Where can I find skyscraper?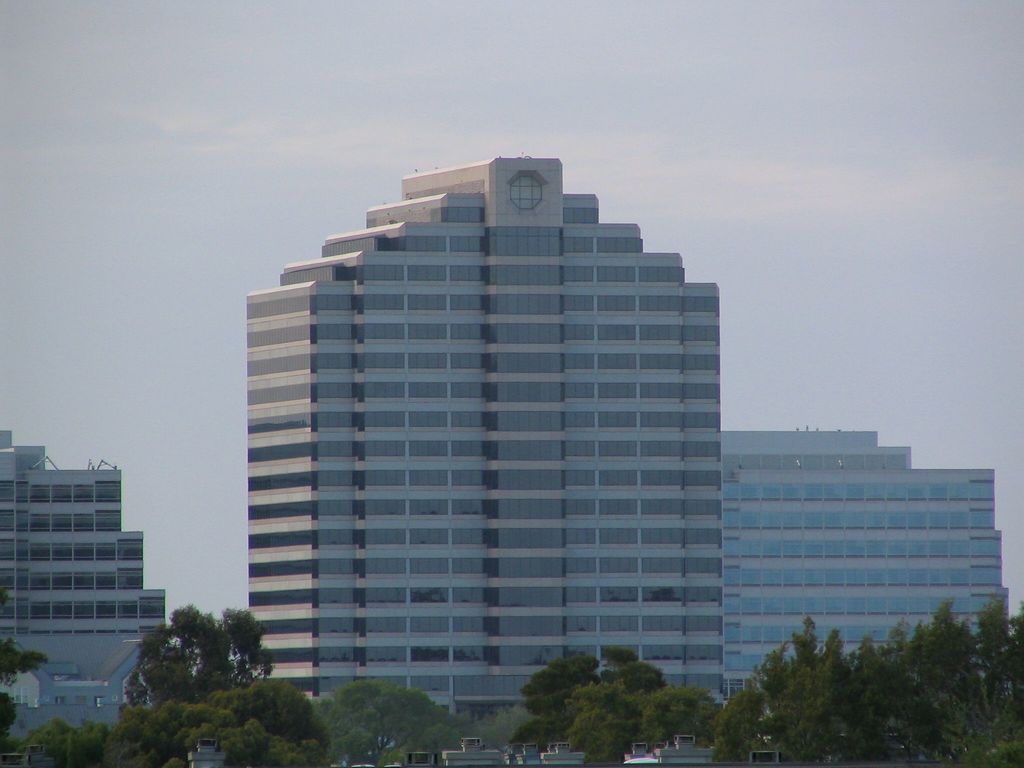
You can find it at <region>0, 428, 167, 710</region>.
